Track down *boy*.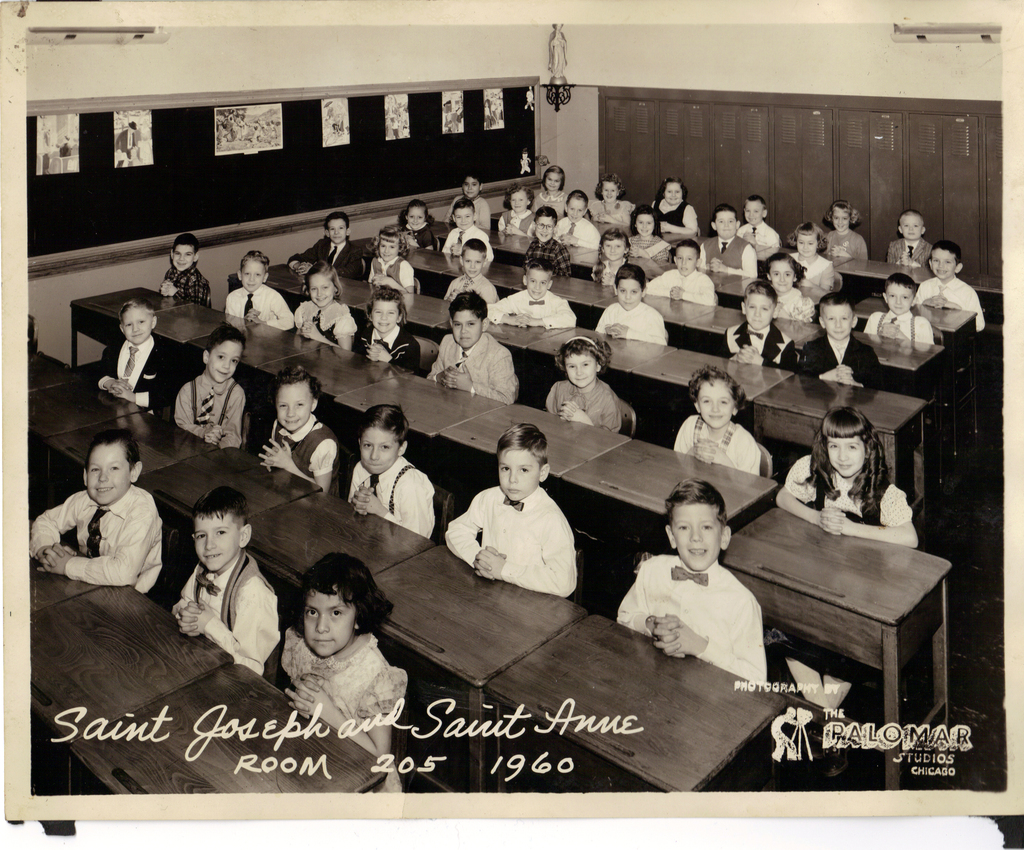
Tracked to select_region(346, 402, 438, 544).
